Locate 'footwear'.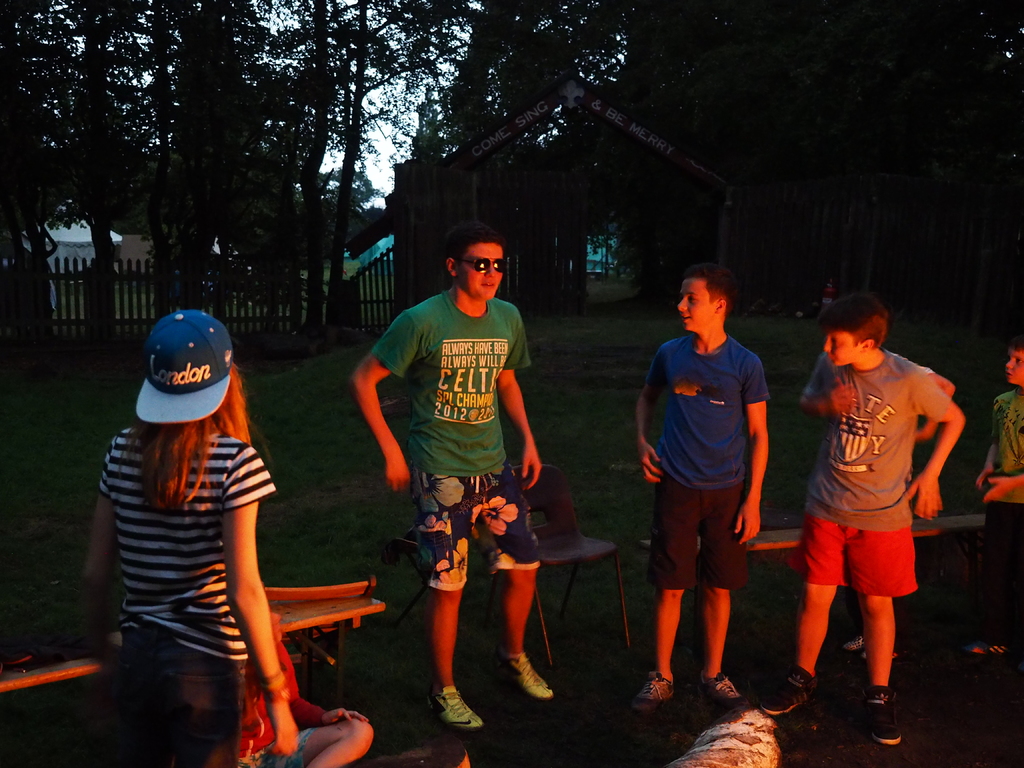
Bounding box: BBox(755, 662, 824, 717).
